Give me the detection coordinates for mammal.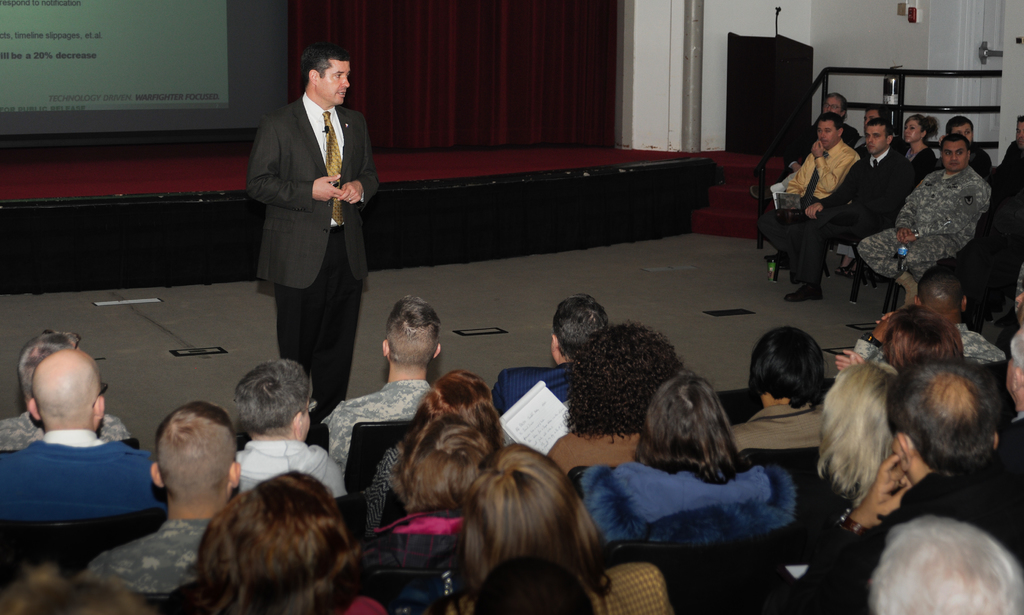
l=501, t=294, r=610, b=464.
